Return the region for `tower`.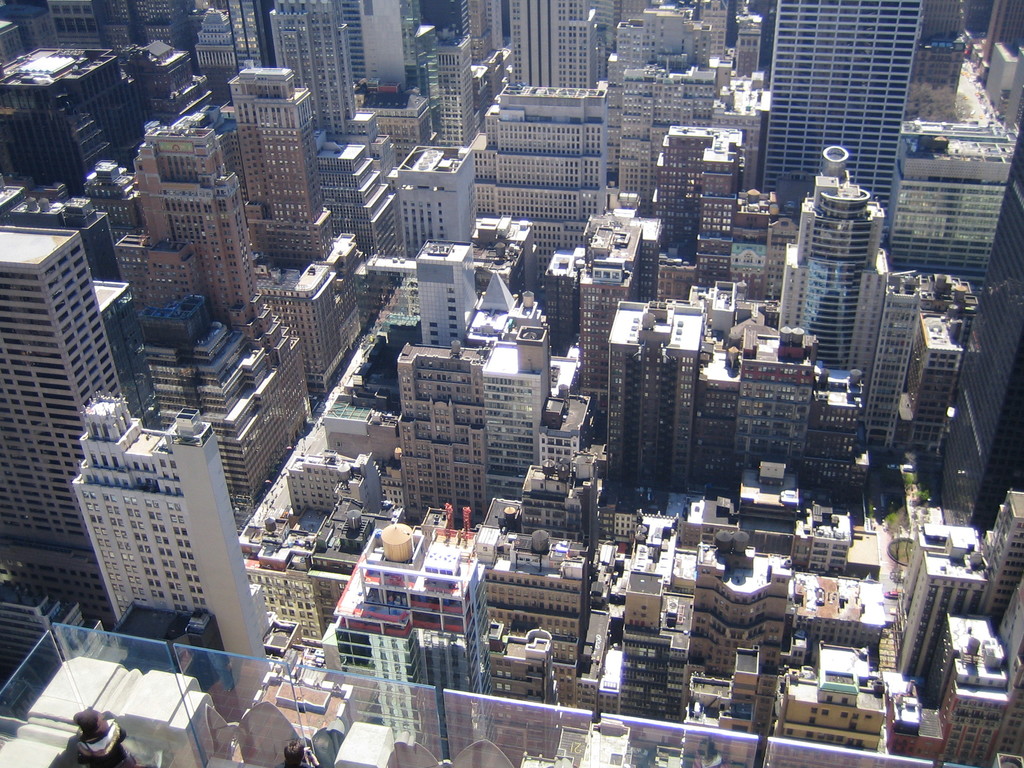
region(193, 8, 227, 80).
